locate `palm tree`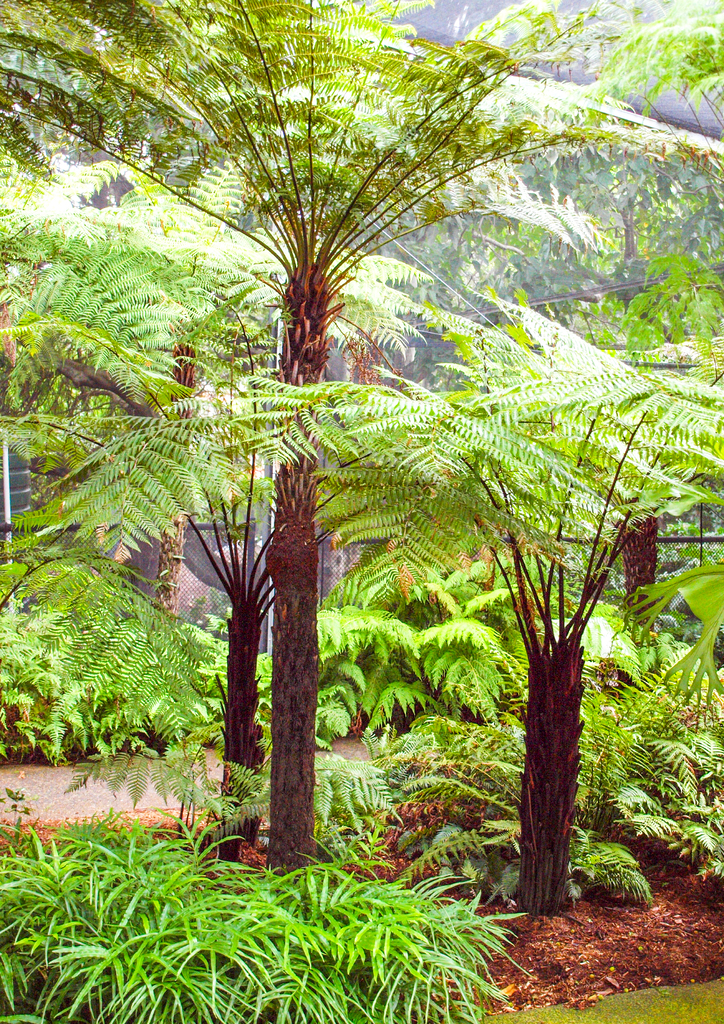
<box>37,190,261,572</box>
